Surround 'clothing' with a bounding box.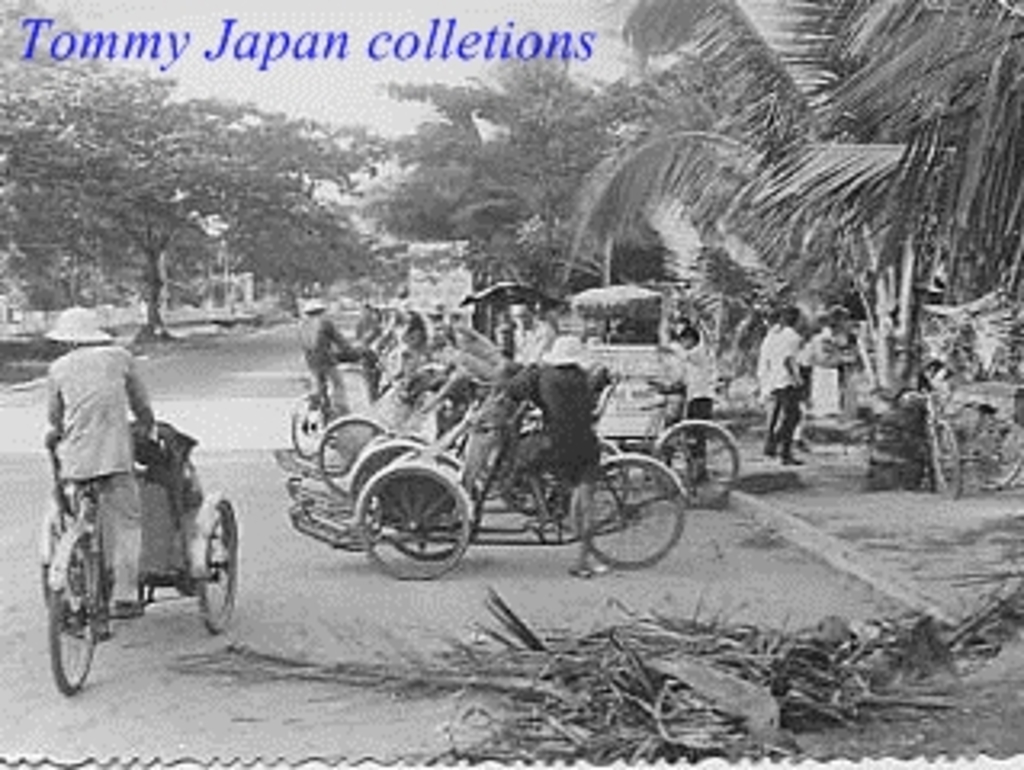
left=292, top=311, right=356, bottom=411.
